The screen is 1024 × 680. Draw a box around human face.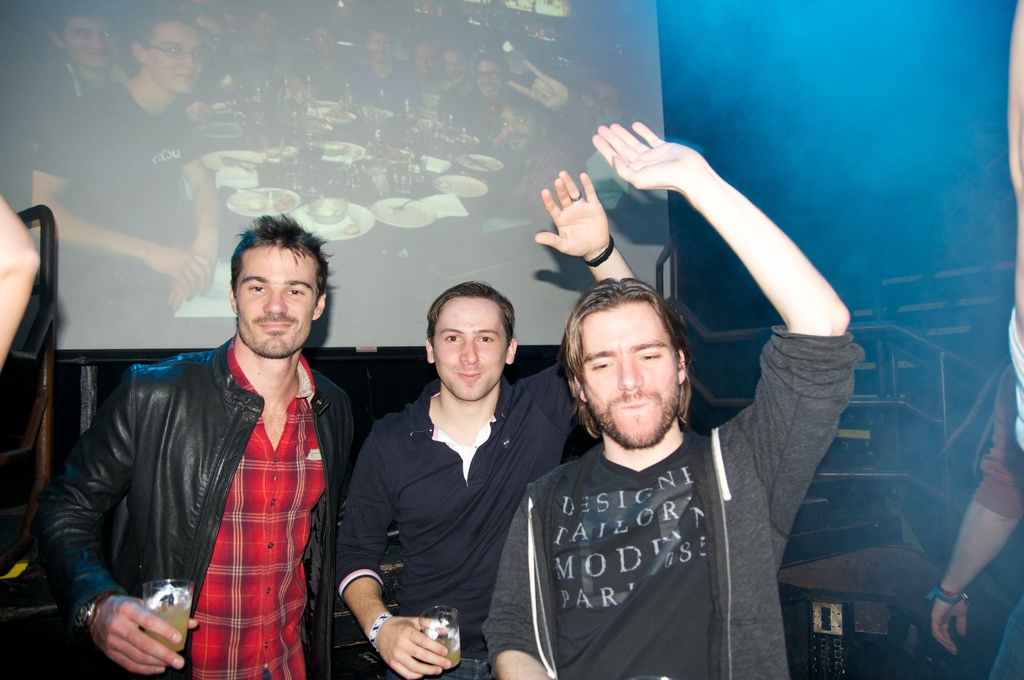
(x1=582, y1=304, x2=682, y2=447).
